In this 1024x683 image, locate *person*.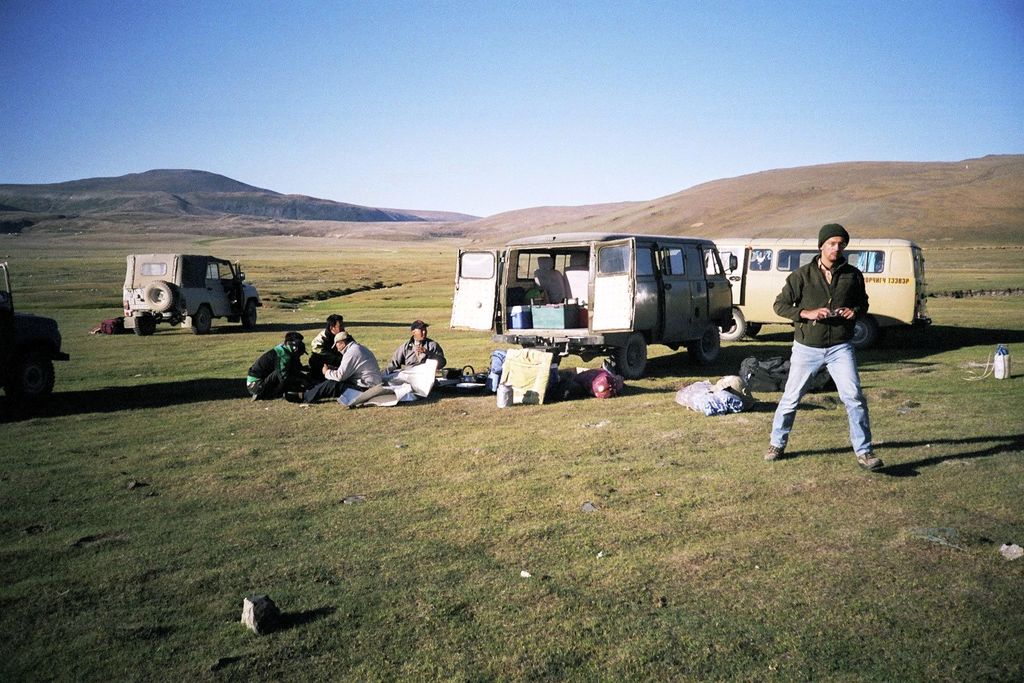
Bounding box: (310, 315, 343, 374).
